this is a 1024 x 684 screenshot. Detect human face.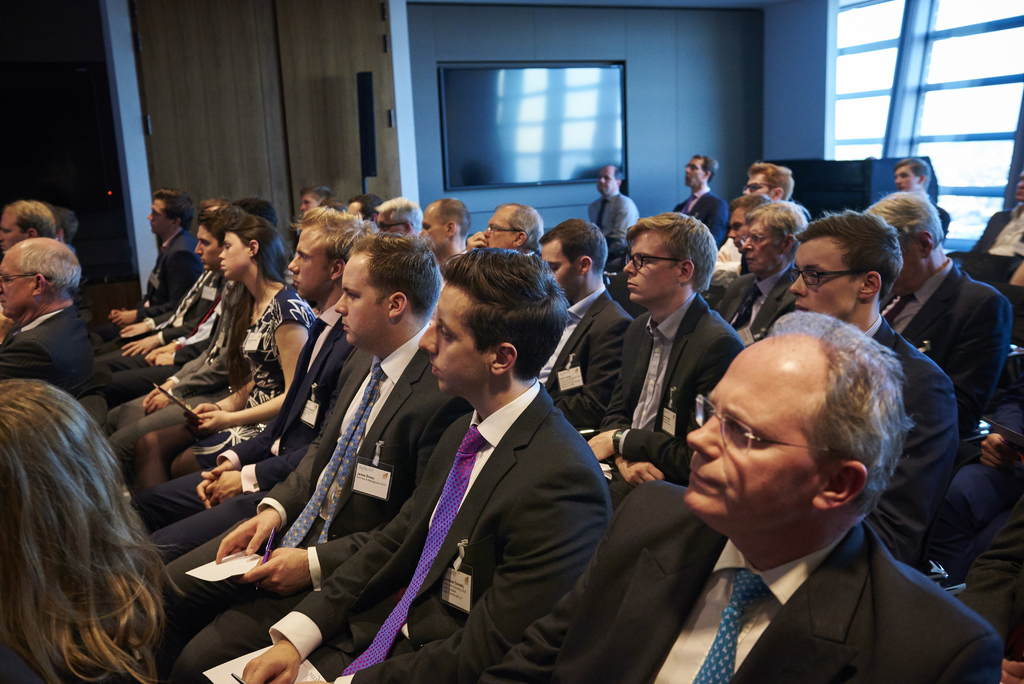
box=[300, 195, 318, 212].
